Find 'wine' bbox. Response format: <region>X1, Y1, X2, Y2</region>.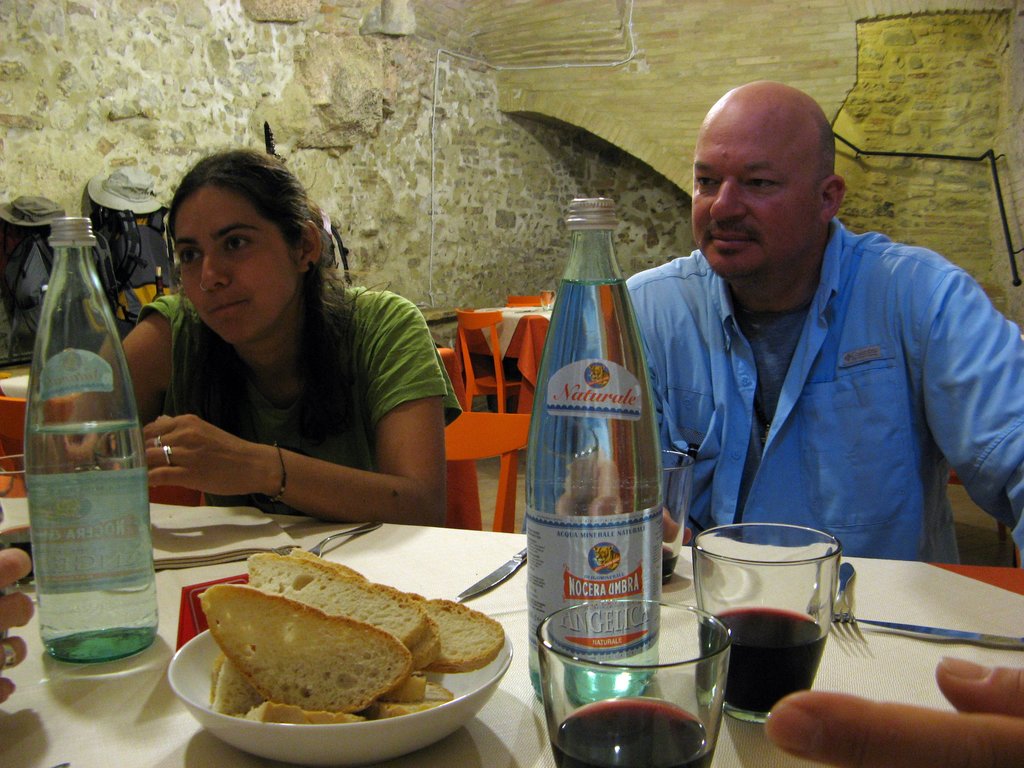
<region>701, 605, 831, 716</region>.
